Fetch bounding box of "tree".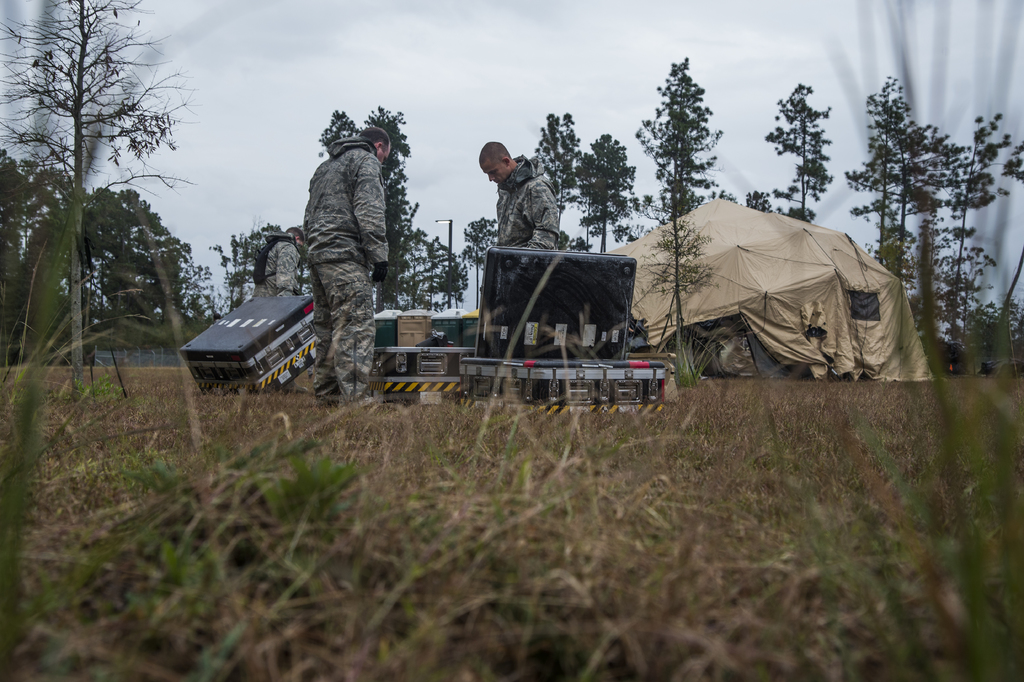
Bbox: <bbox>13, 20, 206, 399</bbox>.
